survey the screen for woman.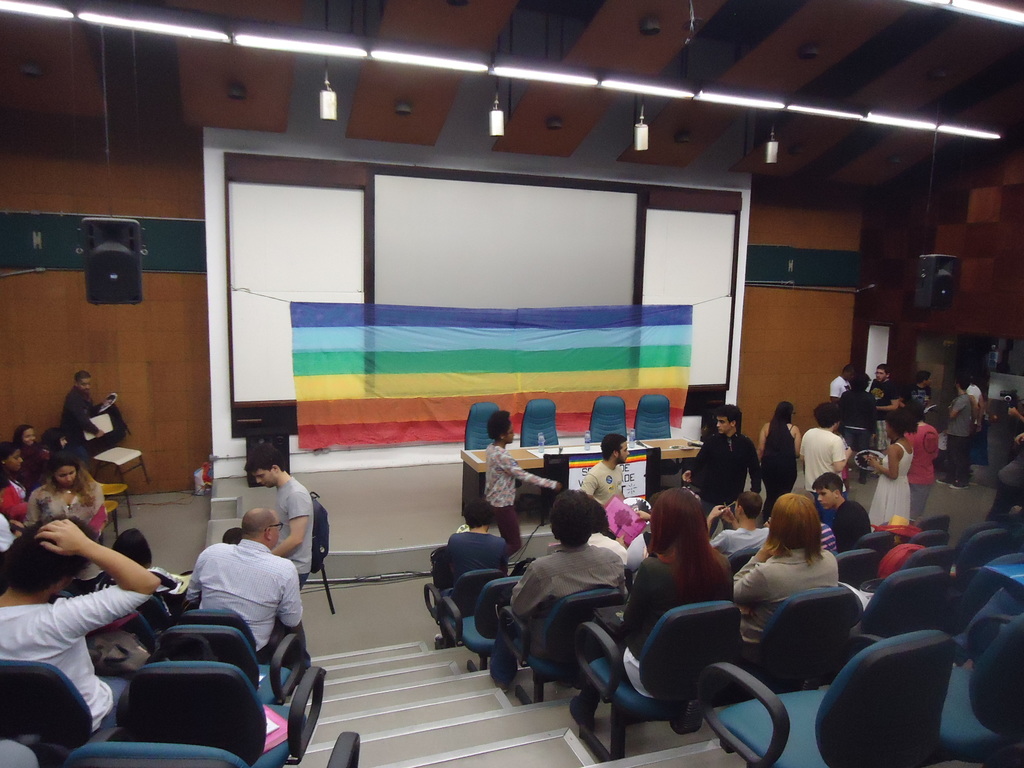
Survey found: [442, 500, 507, 580].
